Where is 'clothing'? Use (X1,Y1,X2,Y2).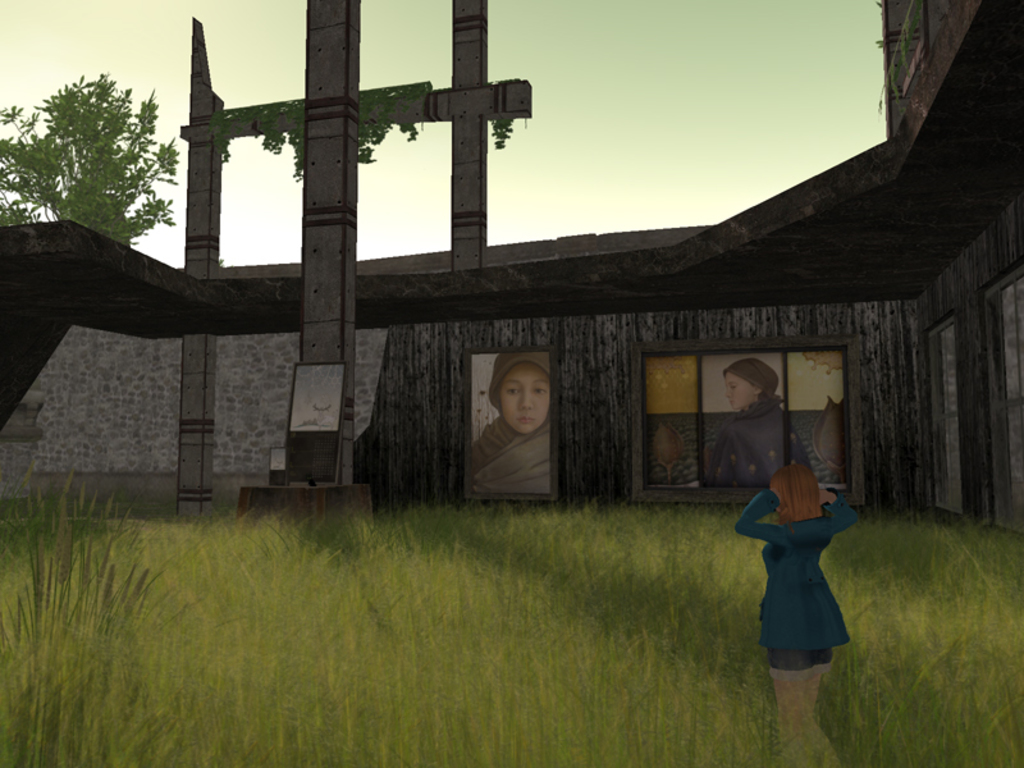
(462,408,554,498).
